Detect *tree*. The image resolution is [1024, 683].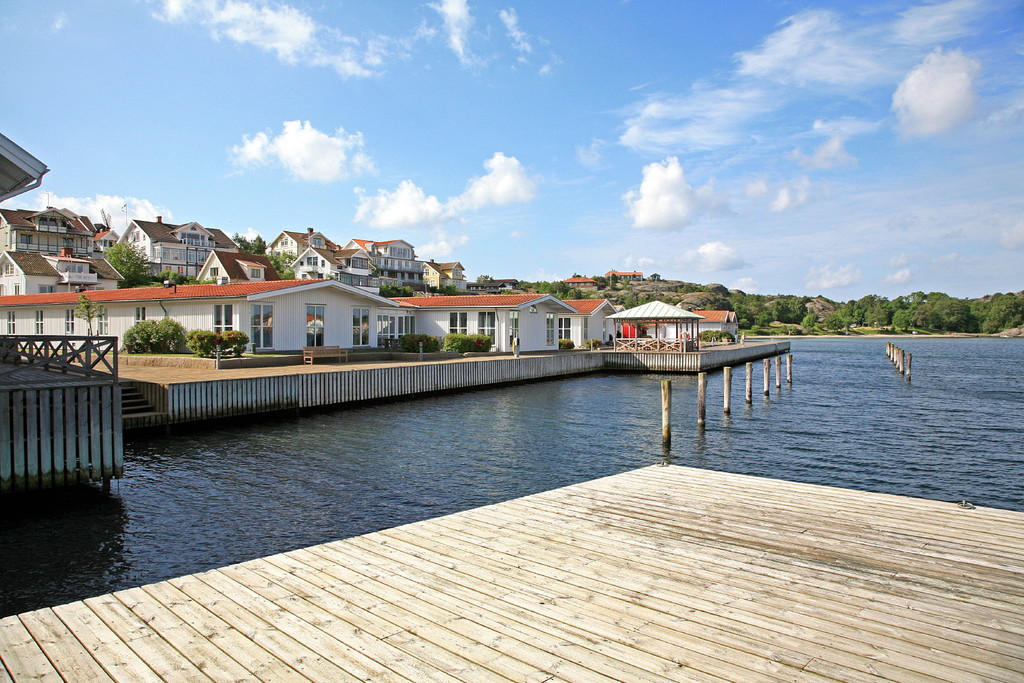
<box>623,291,635,308</box>.
